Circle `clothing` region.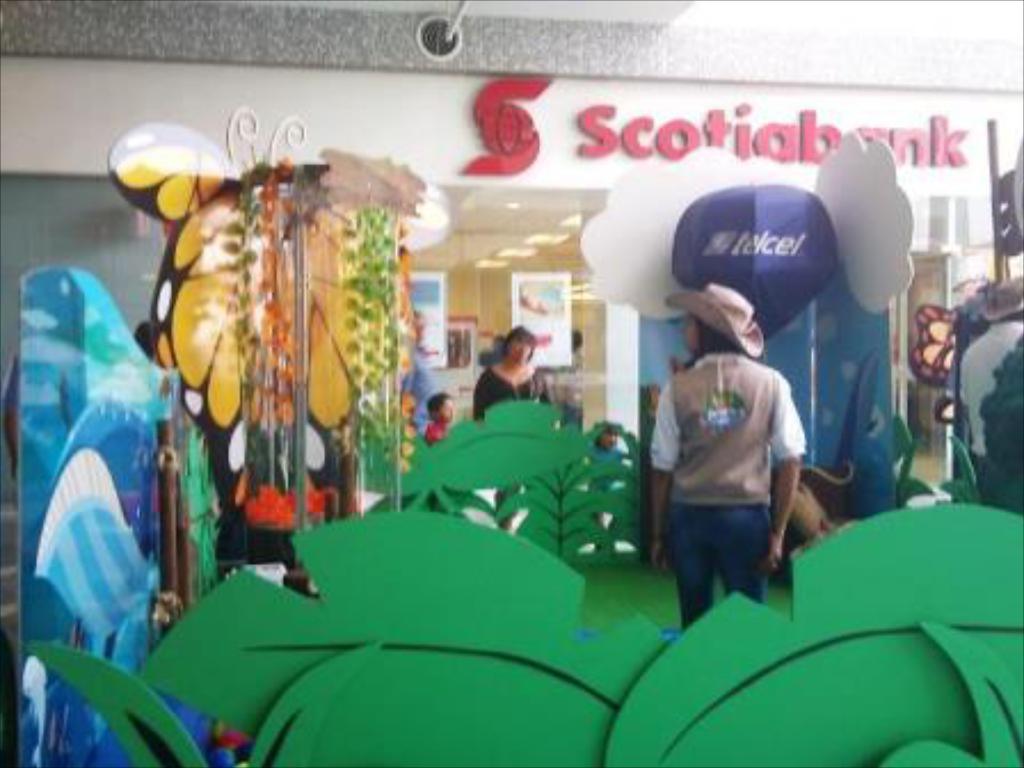
Region: locate(951, 320, 1022, 501).
